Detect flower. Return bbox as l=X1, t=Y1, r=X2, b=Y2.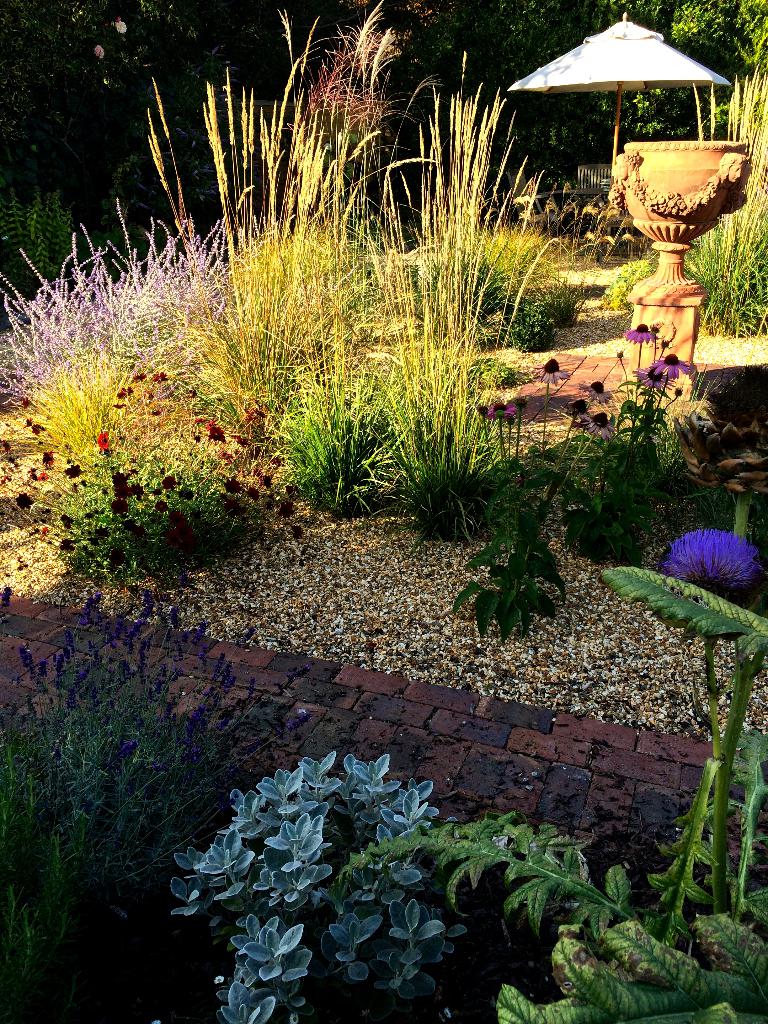
l=531, t=357, r=566, b=381.
